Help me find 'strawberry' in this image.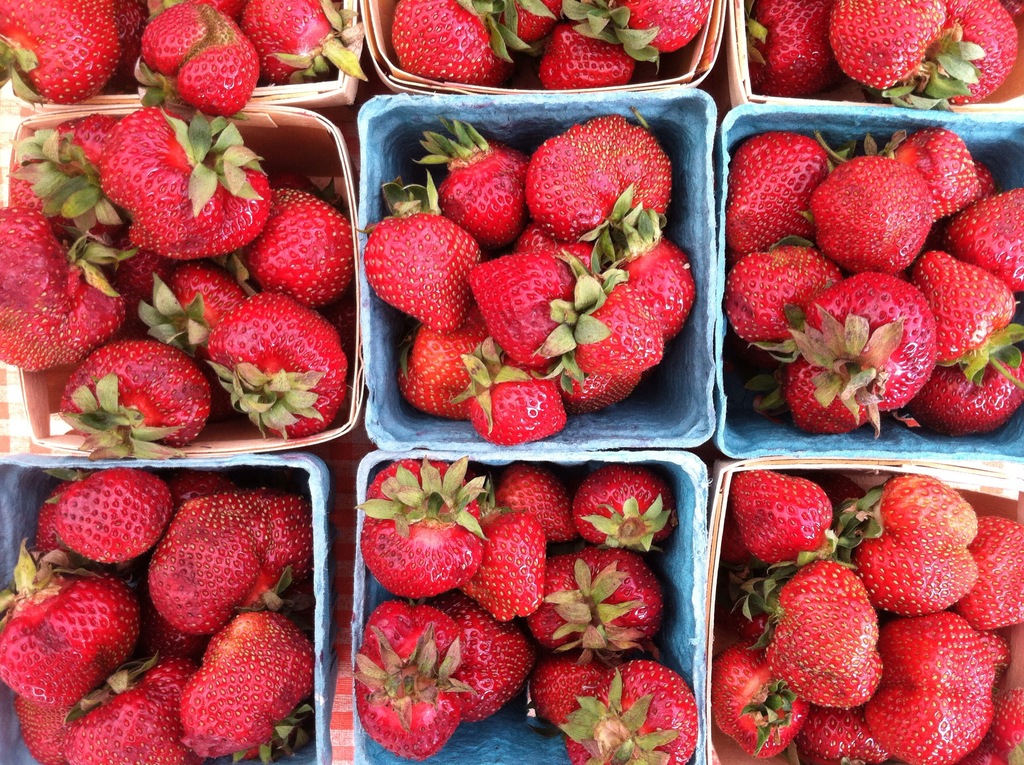
Found it: left=493, top=460, right=580, bottom=542.
